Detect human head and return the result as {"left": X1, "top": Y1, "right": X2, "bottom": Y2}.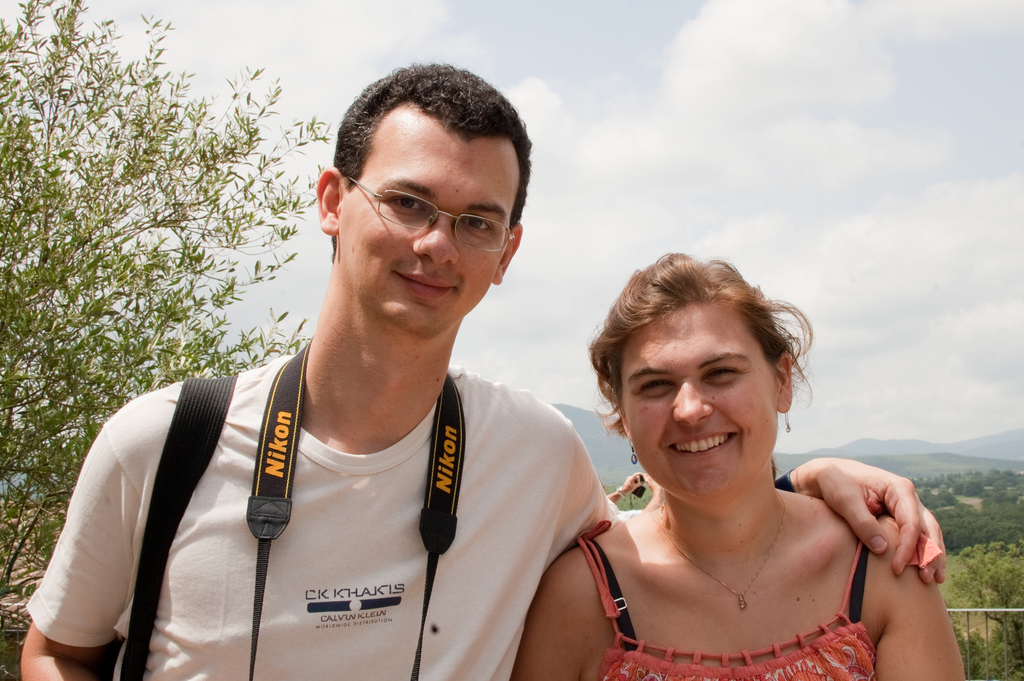
{"left": 317, "top": 65, "right": 537, "bottom": 347}.
